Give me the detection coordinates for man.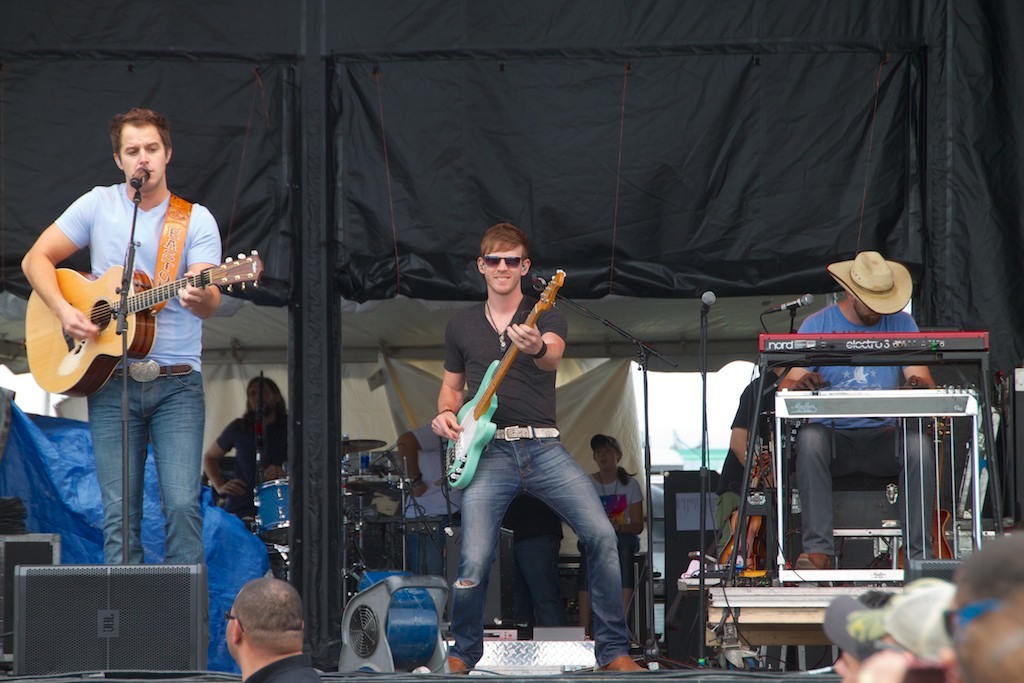
bbox(201, 379, 284, 517).
